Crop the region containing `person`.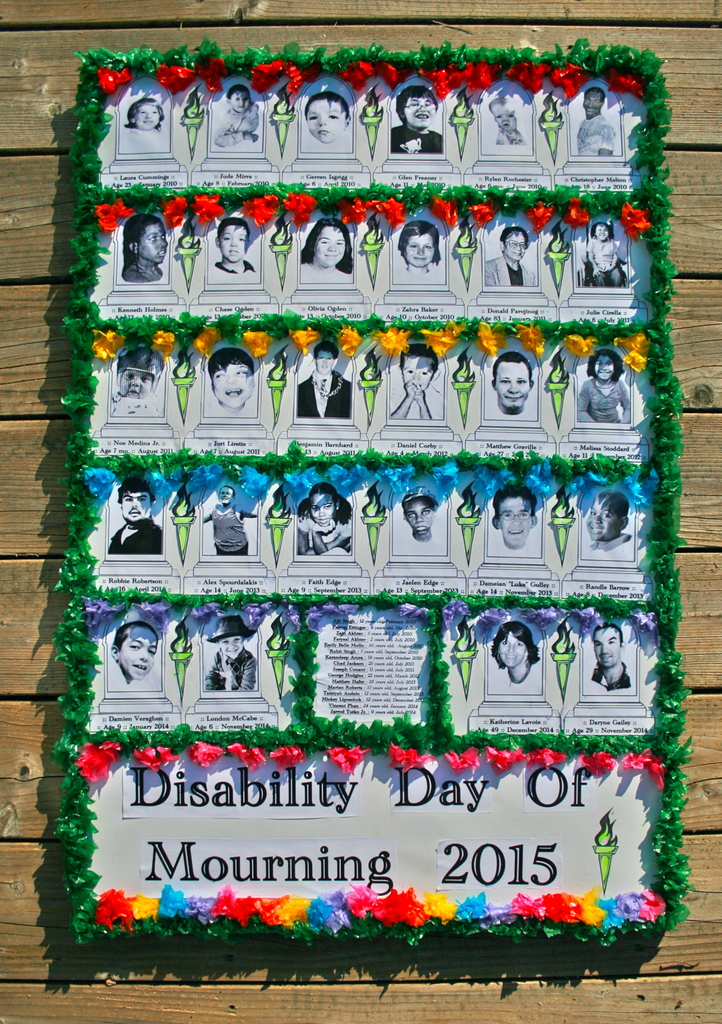
Crop region: rect(481, 624, 546, 694).
